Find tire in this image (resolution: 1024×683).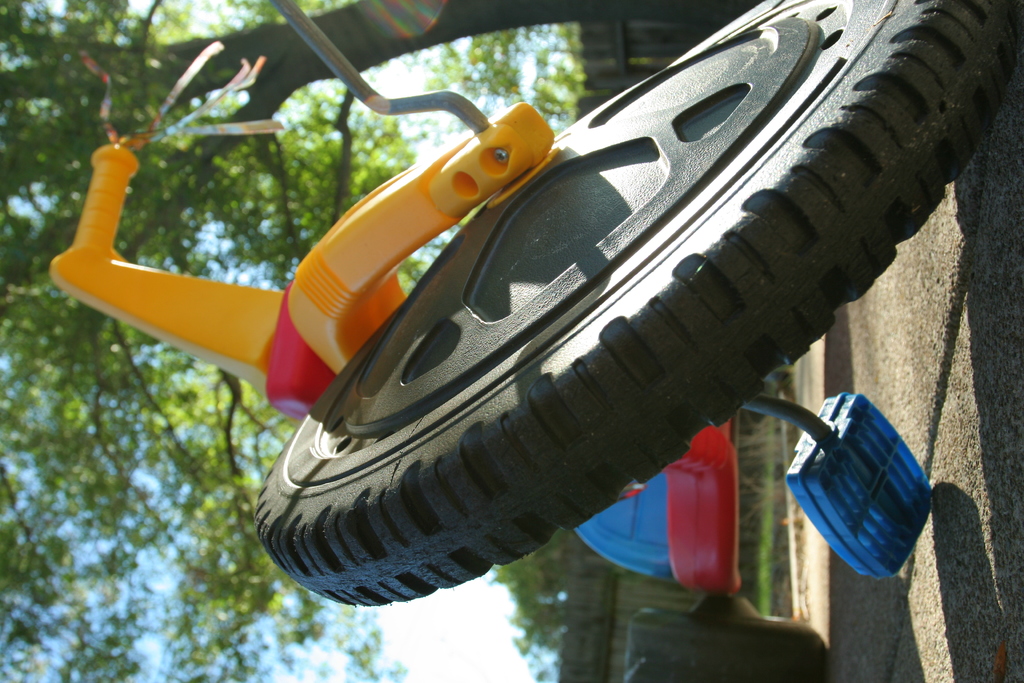
pyautogui.locateOnScreen(56, 65, 1002, 648).
